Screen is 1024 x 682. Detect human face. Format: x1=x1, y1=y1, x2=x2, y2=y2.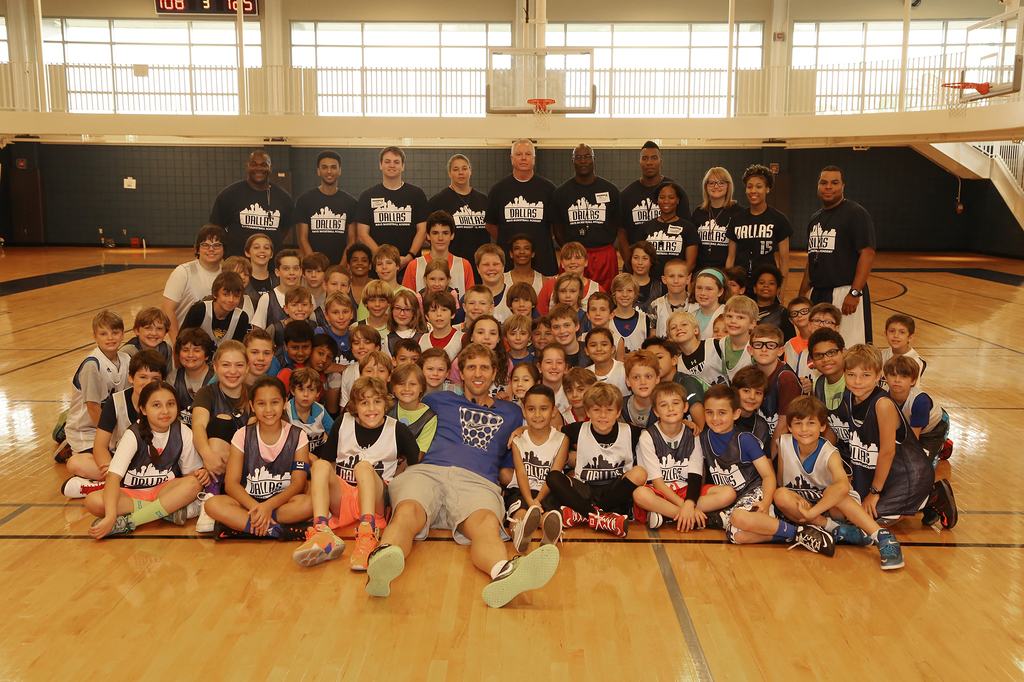
x1=724, y1=310, x2=746, y2=334.
